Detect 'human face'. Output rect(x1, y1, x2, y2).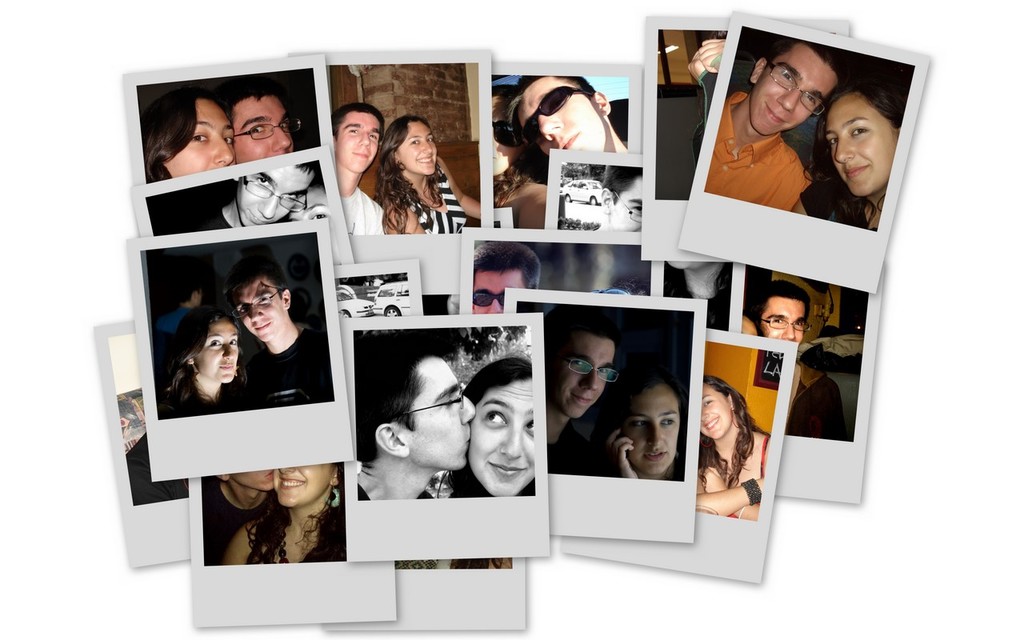
rect(556, 335, 617, 422).
